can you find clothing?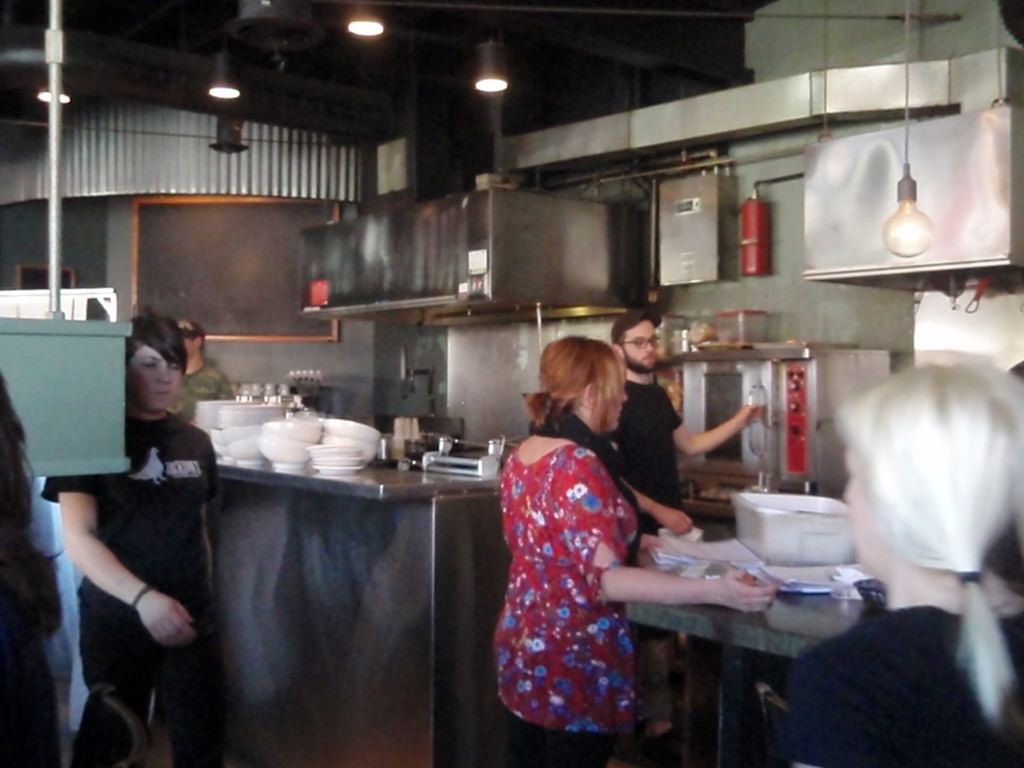
Yes, bounding box: bbox(175, 360, 236, 399).
